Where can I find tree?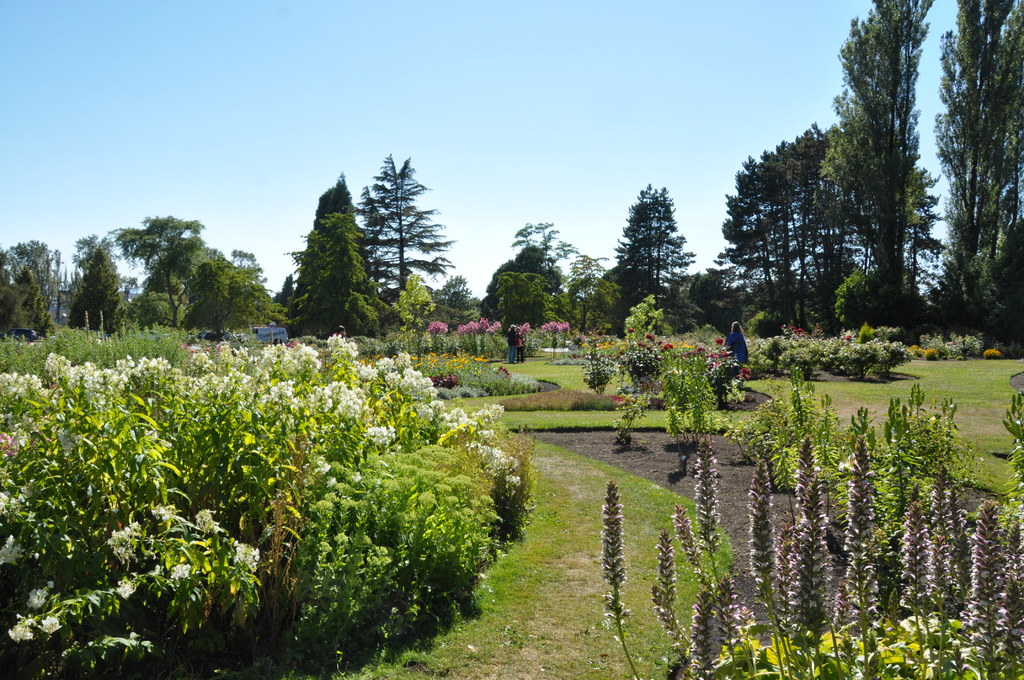
You can find it at x1=389 y1=265 x2=444 y2=334.
